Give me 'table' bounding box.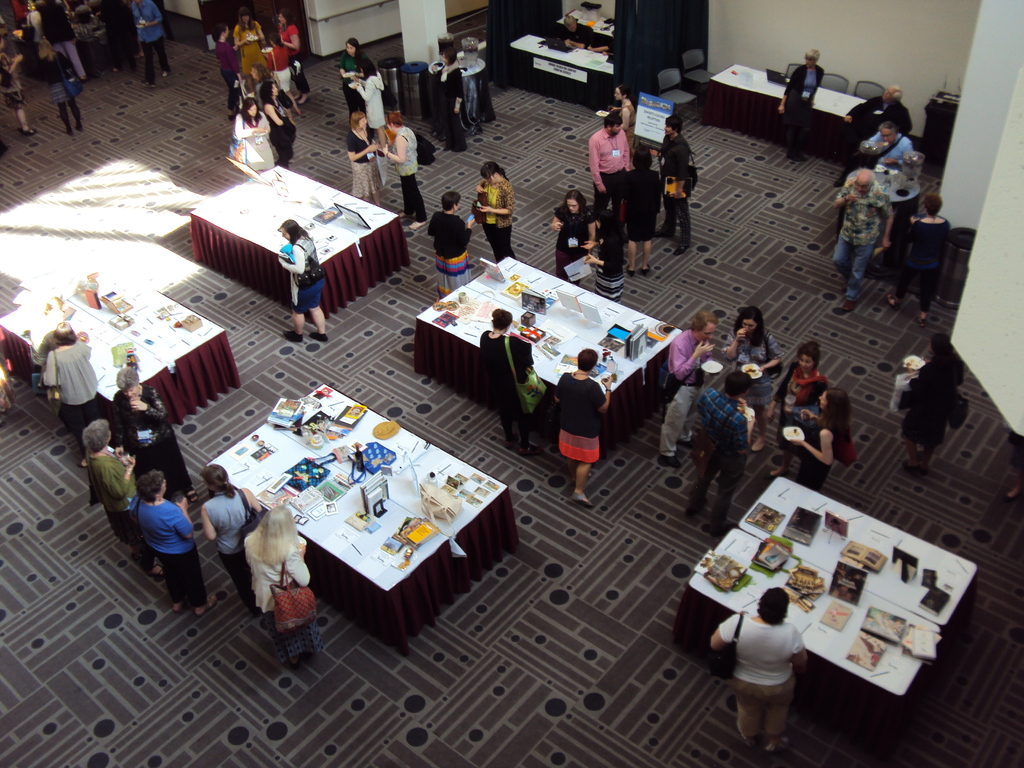
[left=241, top=167, right=408, bottom=287].
